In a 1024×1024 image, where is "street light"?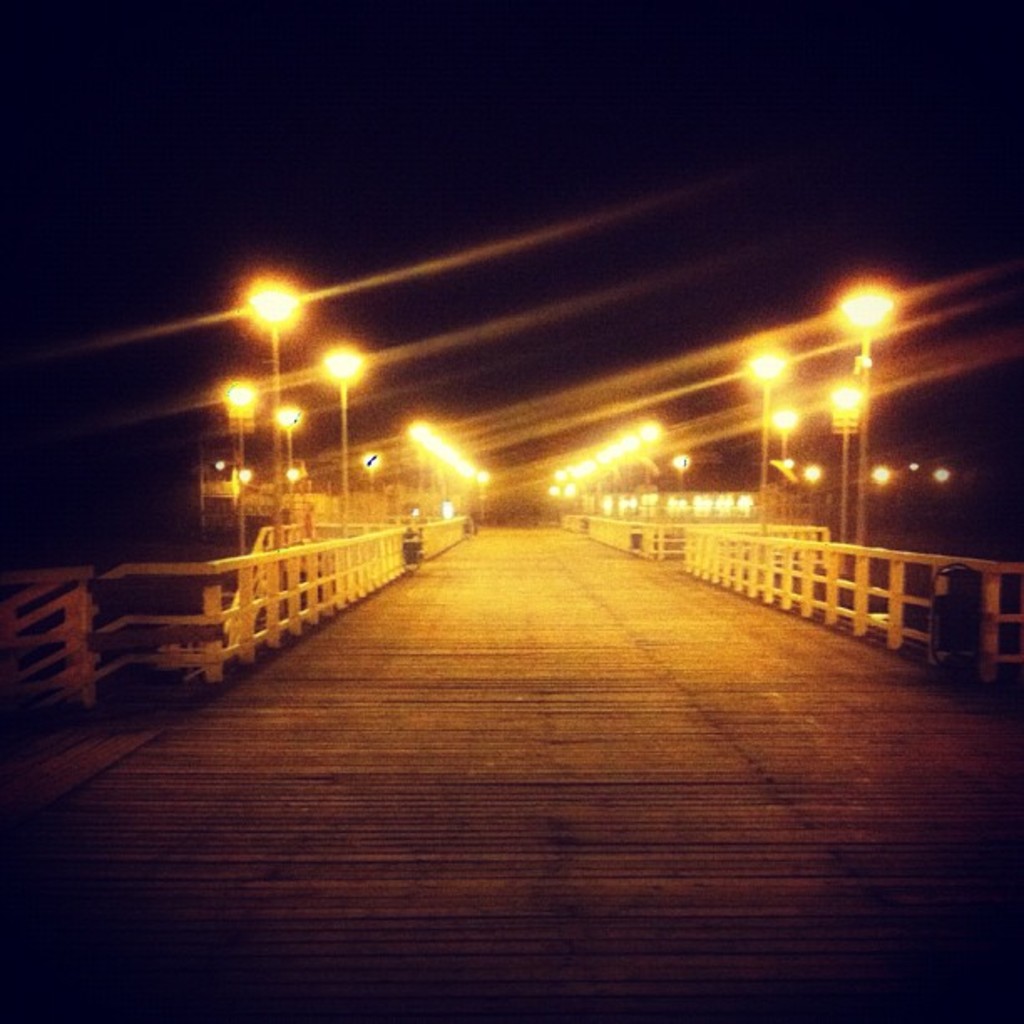
(left=766, top=402, right=803, bottom=515).
